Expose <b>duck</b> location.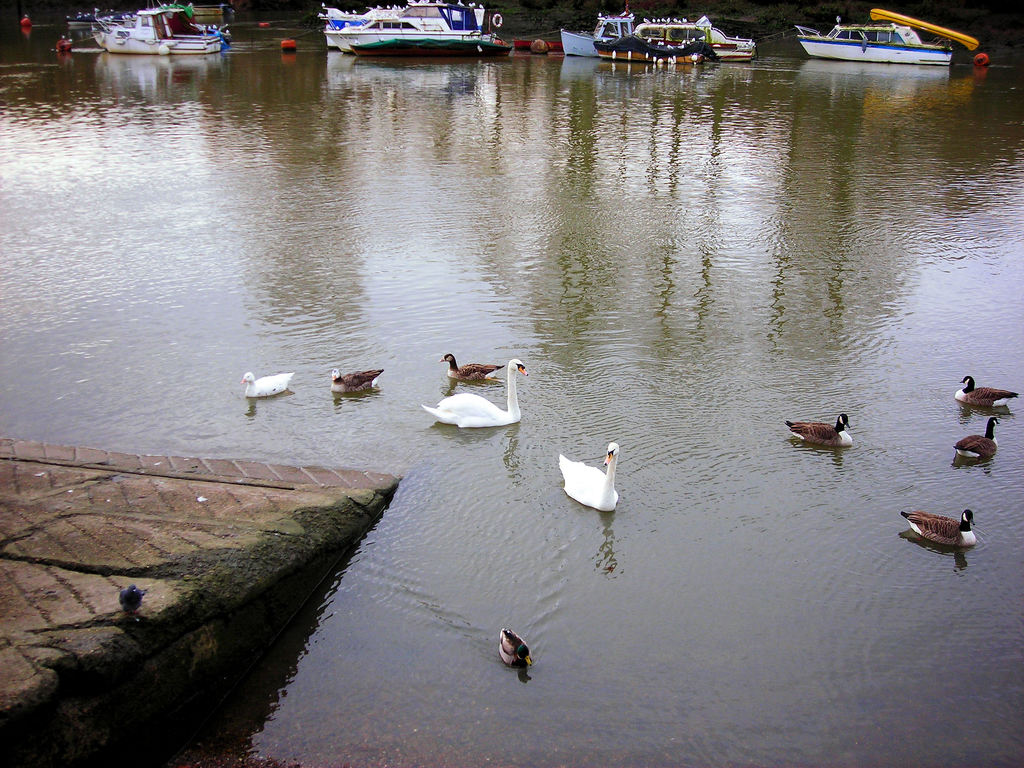
Exposed at box(234, 364, 298, 403).
